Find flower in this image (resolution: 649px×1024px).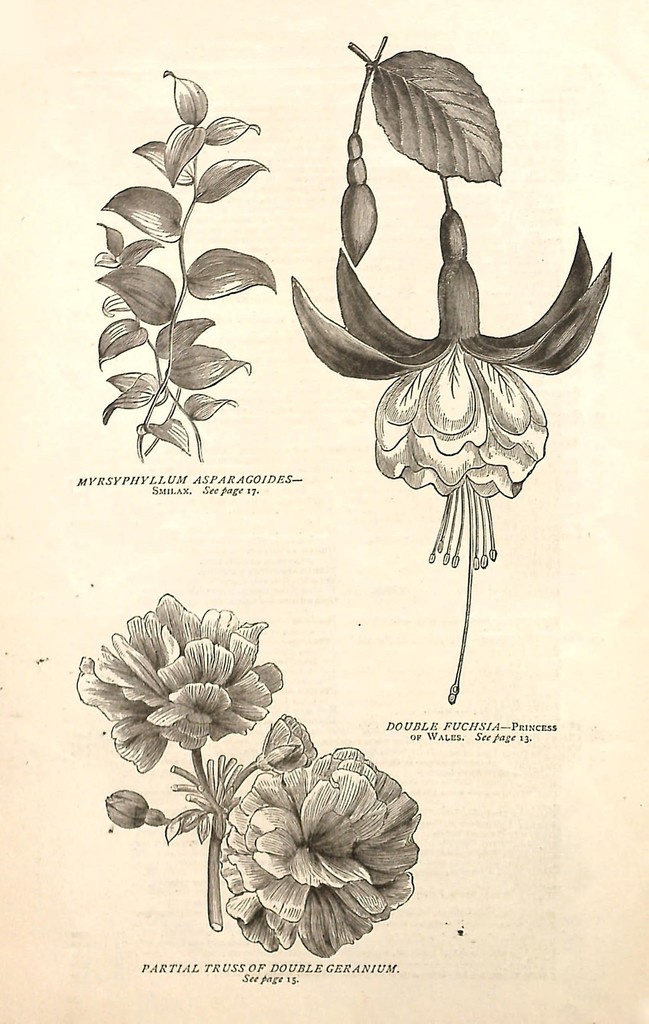
detection(294, 204, 618, 702).
